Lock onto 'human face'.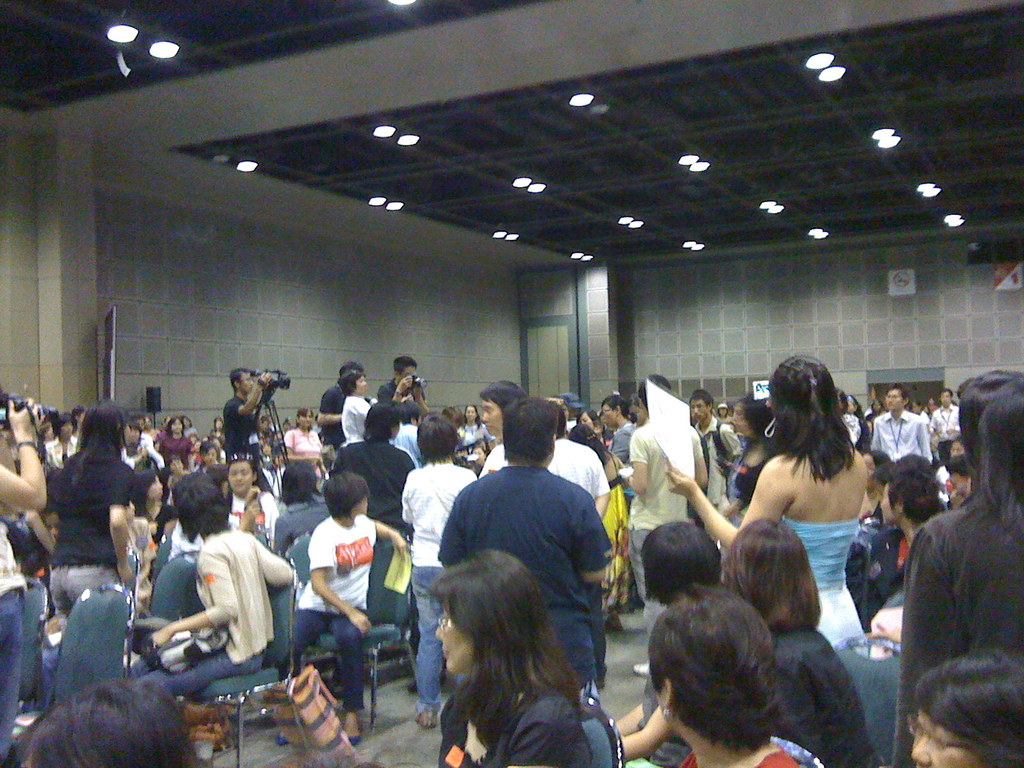
Locked: 938/388/954/412.
